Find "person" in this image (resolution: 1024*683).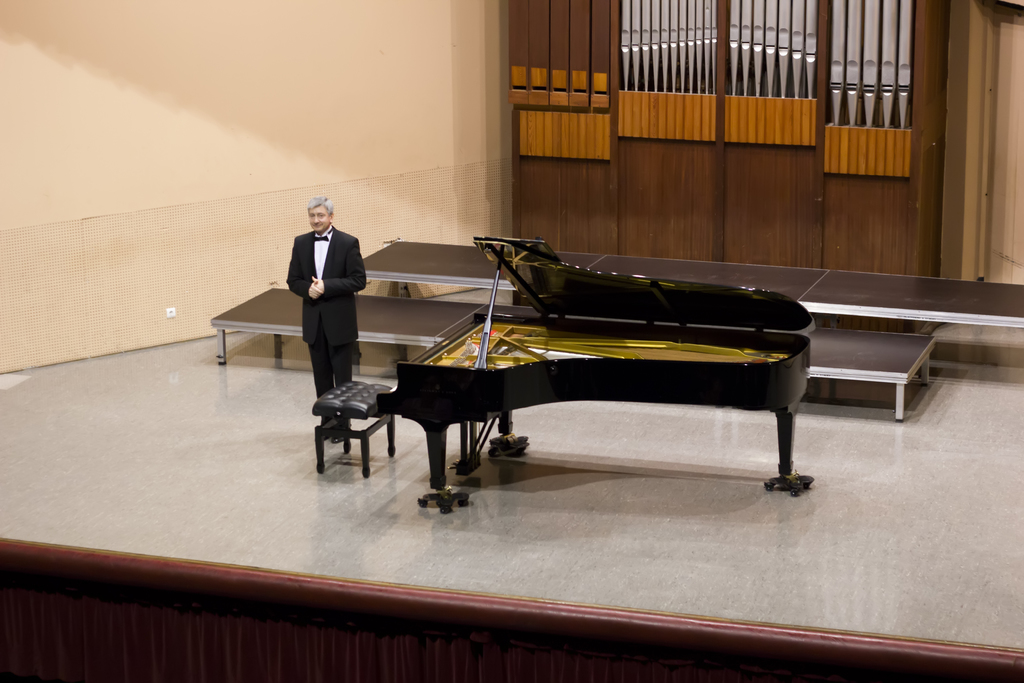
281,195,373,432.
